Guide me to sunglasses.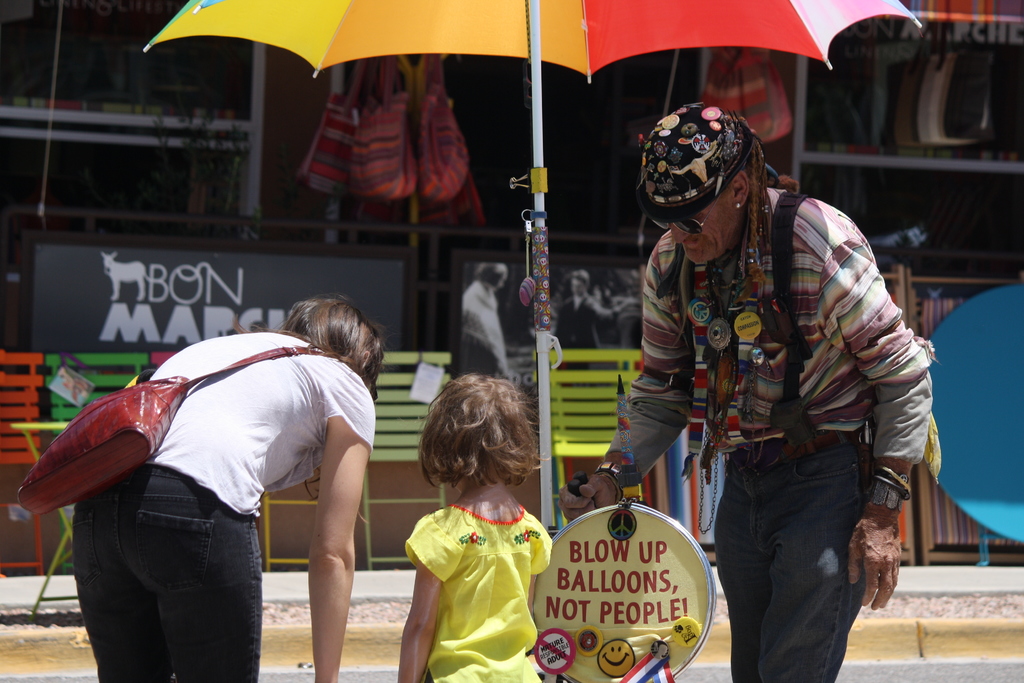
Guidance: box(652, 194, 722, 235).
